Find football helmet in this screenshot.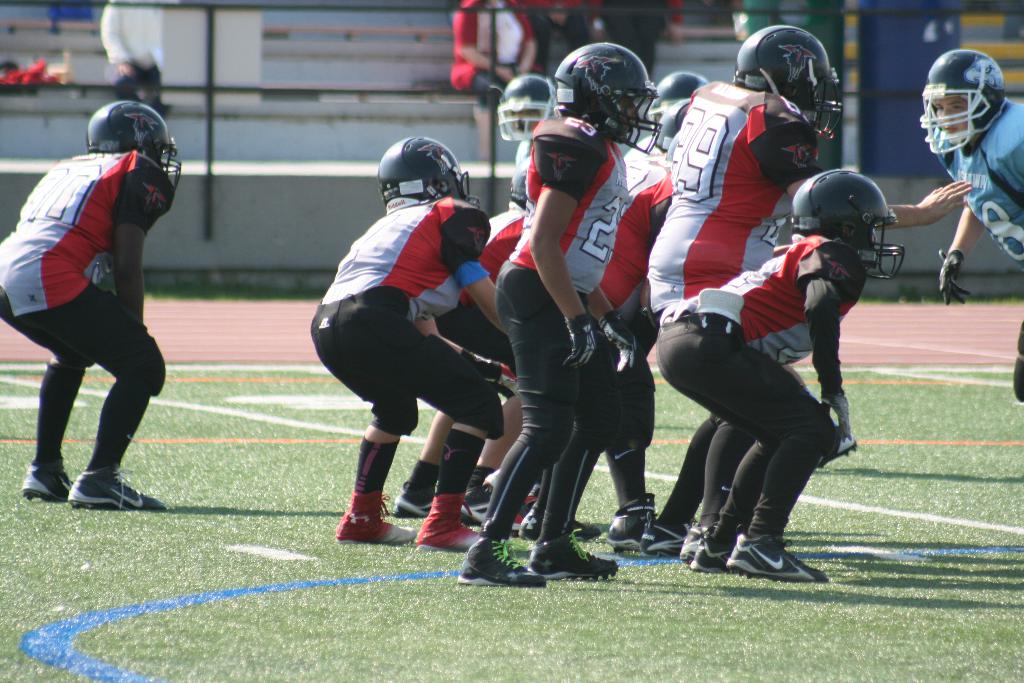
The bounding box for football helmet is Rect(733, 30, 843, 140).
